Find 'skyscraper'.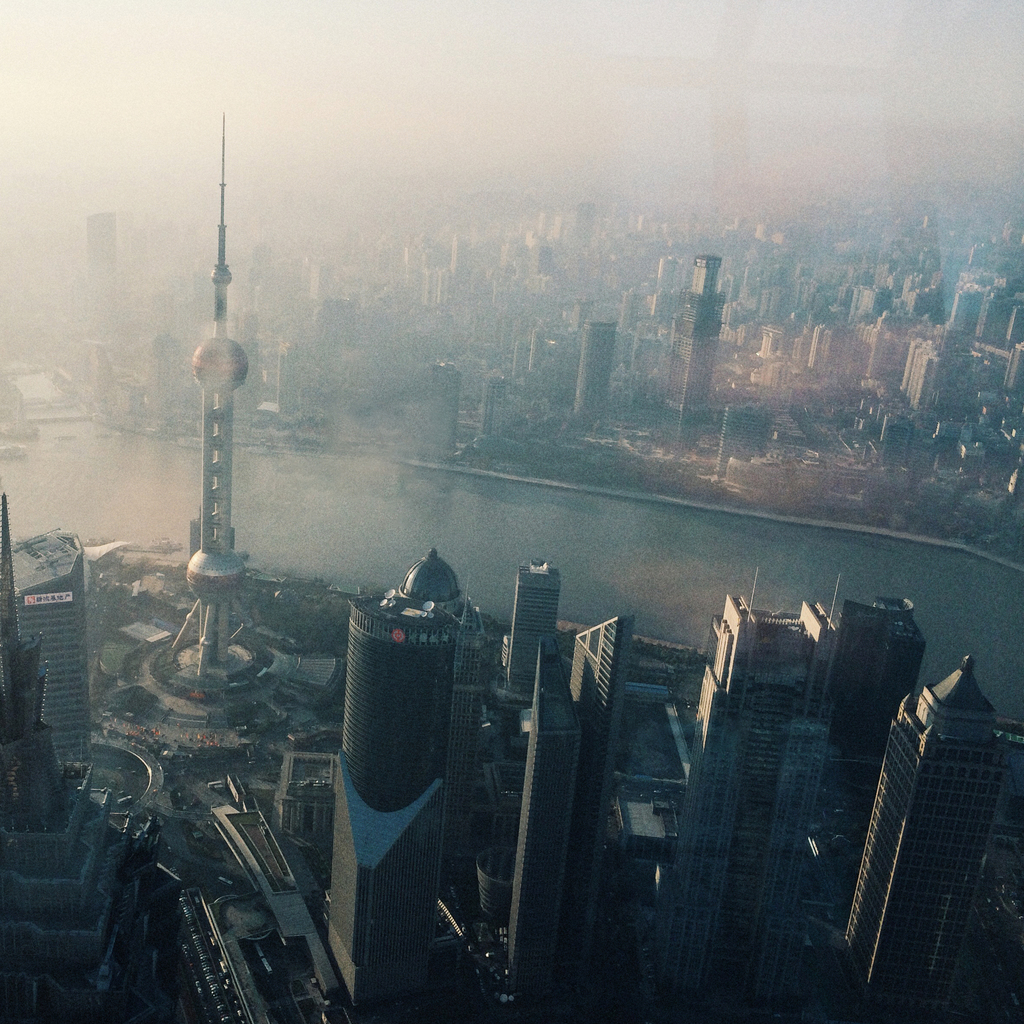
[left=655, top=246, right=728, bottom=449].
